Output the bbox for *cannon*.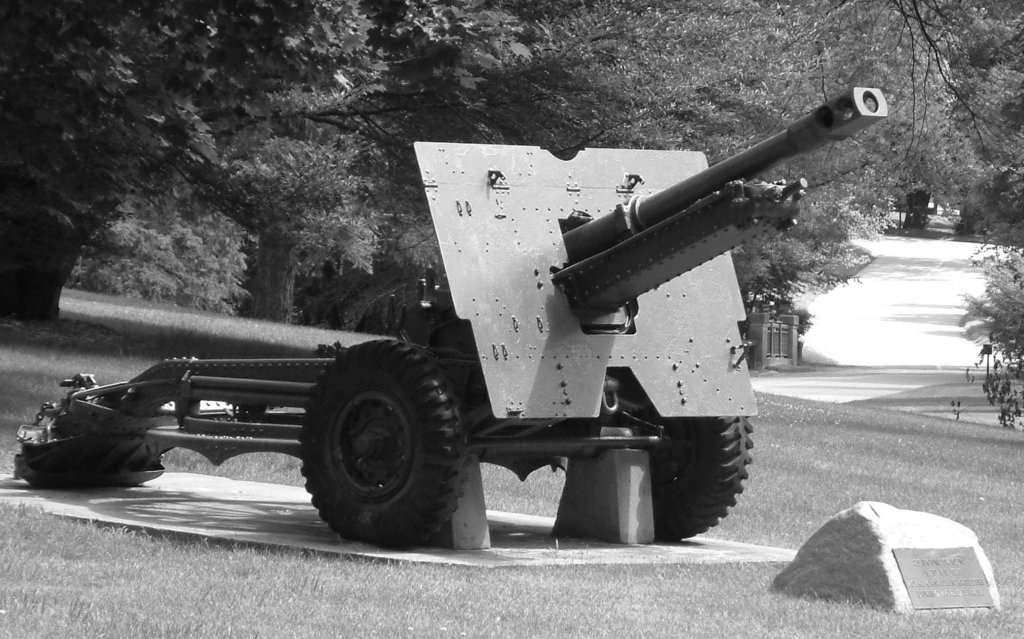
4, 85, 887, 553.
